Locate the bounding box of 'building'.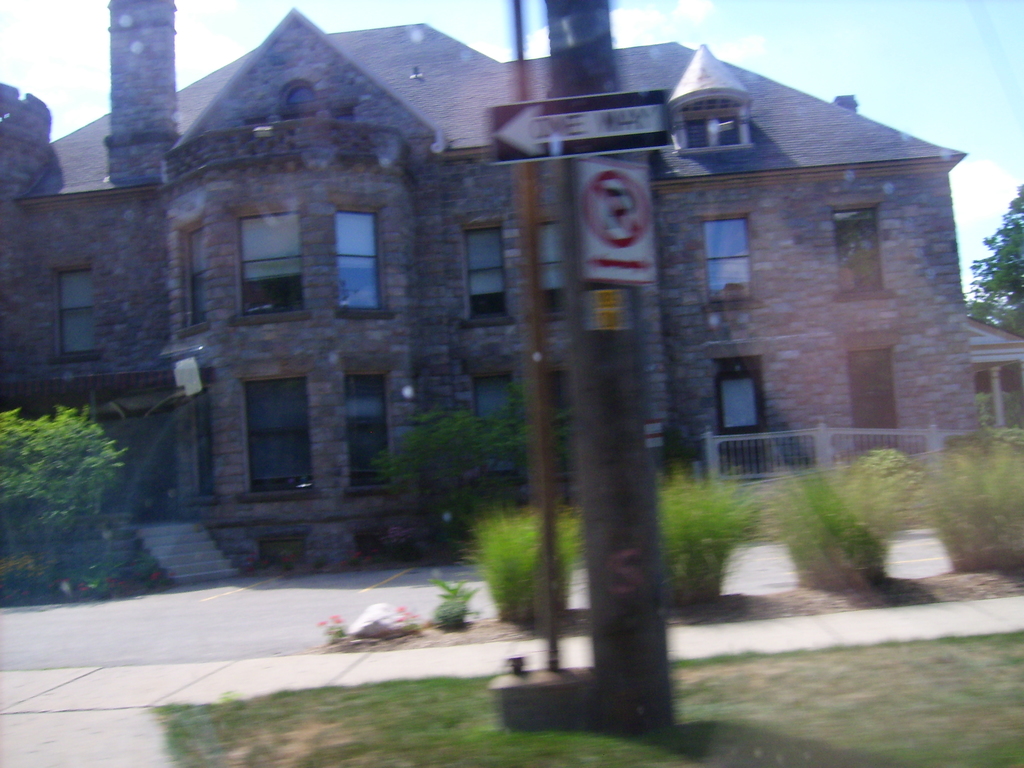
Bounding box: region(966, 310, 1023, 435).
